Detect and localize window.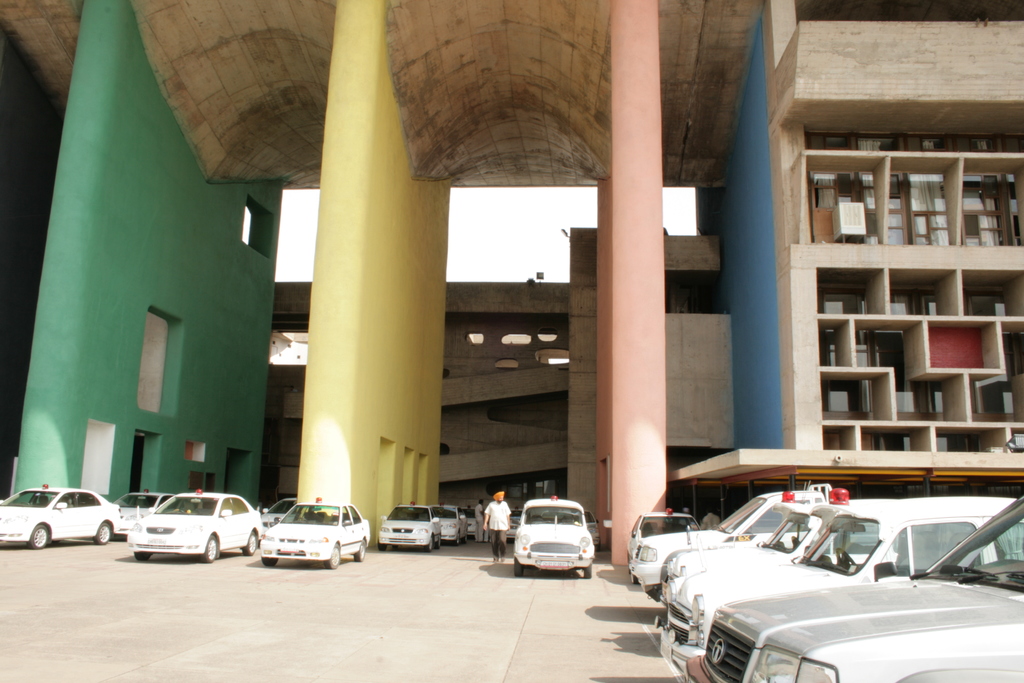
Localized at bbox=(351, 506, 364, 524).
